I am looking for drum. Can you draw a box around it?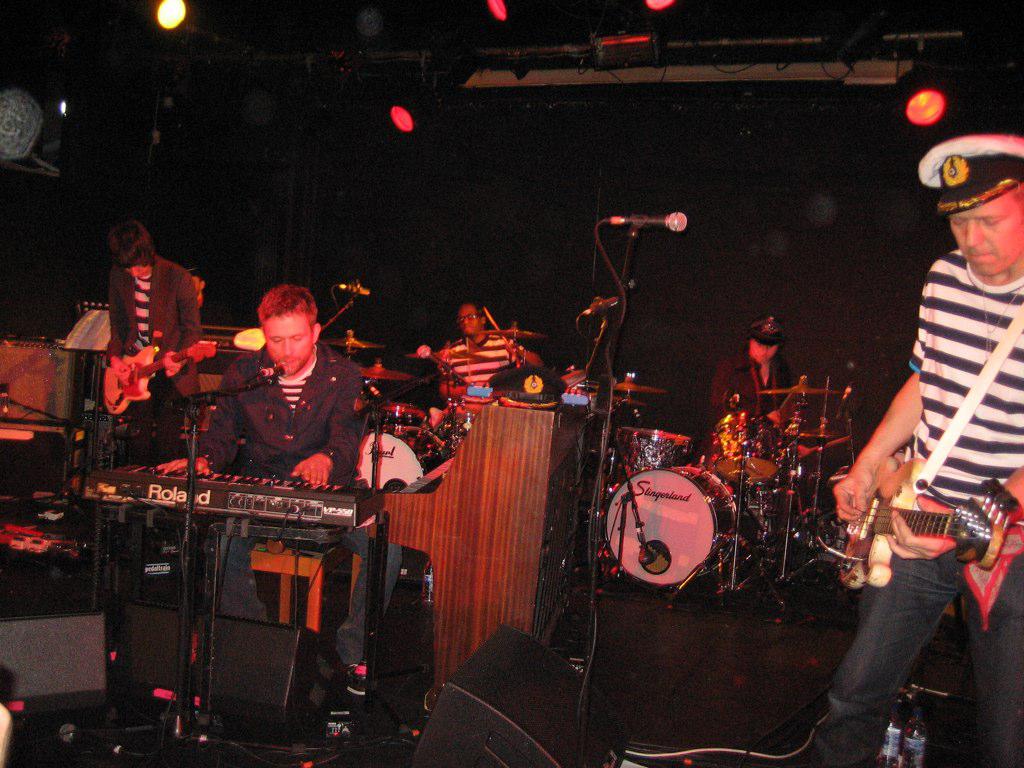
Sure, the bounding box is x1=614, y1=428, x2=693, y2=493.
